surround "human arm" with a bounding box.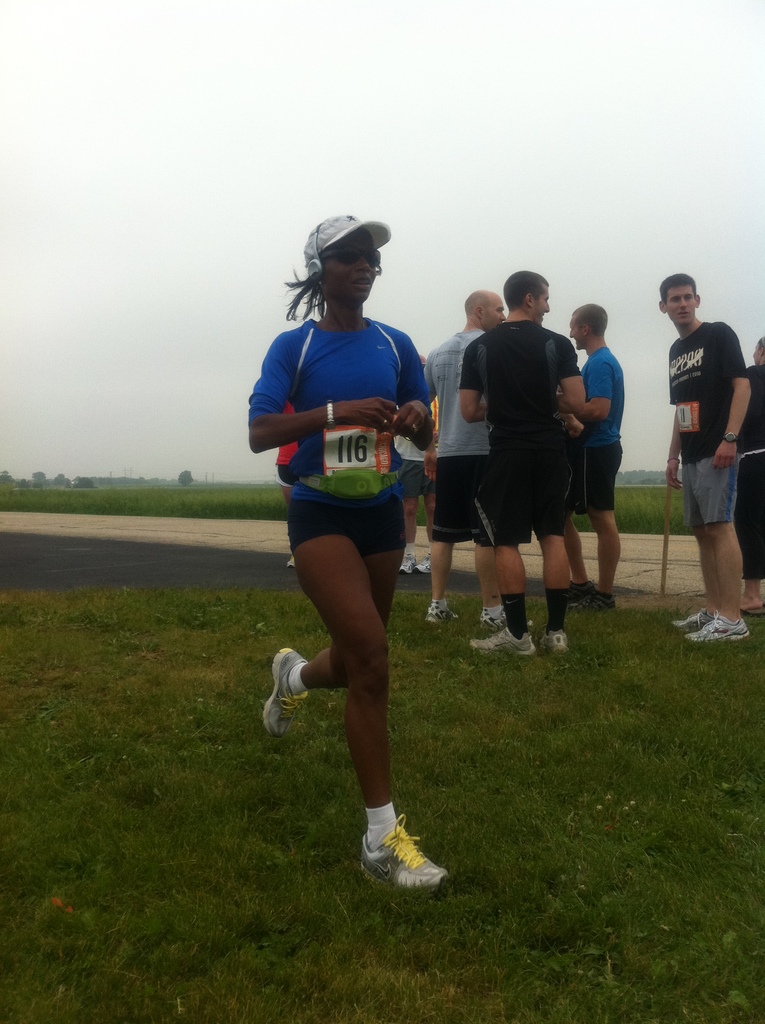
l=555, t=337, r=590, b=412.
